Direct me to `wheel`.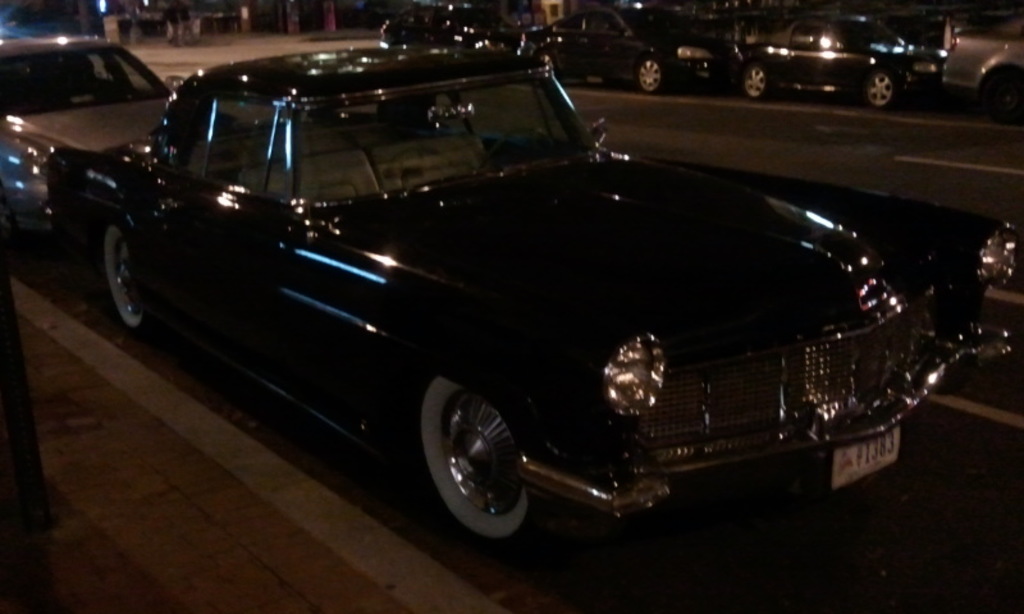
Direction: 978/73/1023/124.
